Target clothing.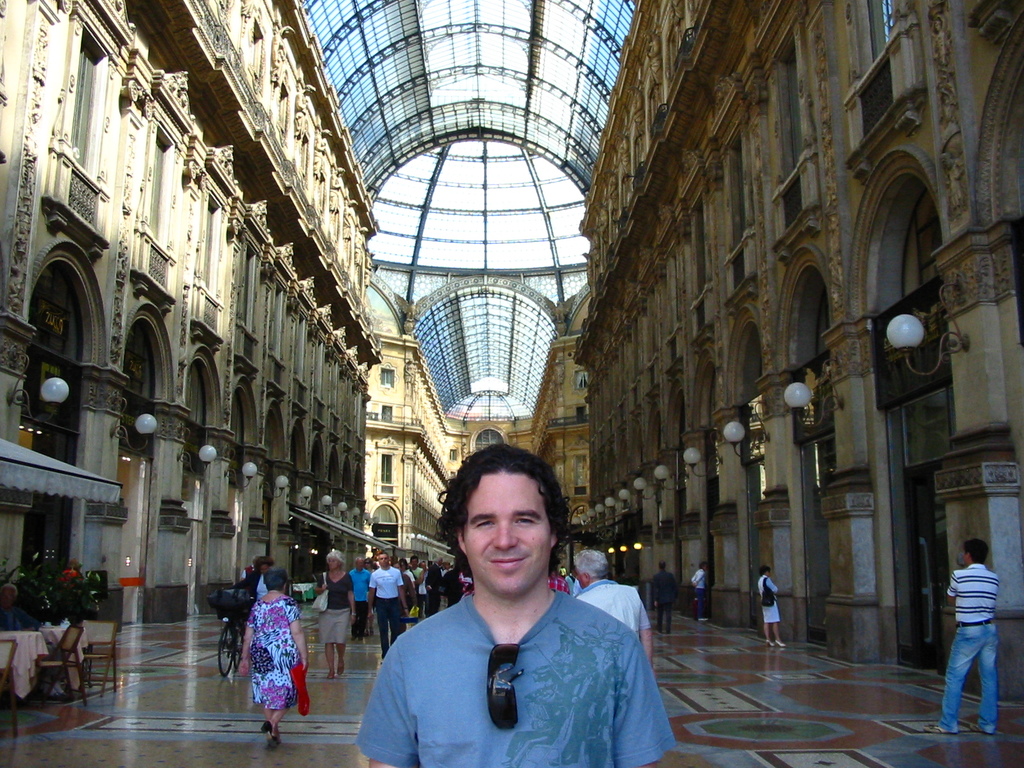
Target region: (x1=404, y1=566, x2=417, y2=586).
